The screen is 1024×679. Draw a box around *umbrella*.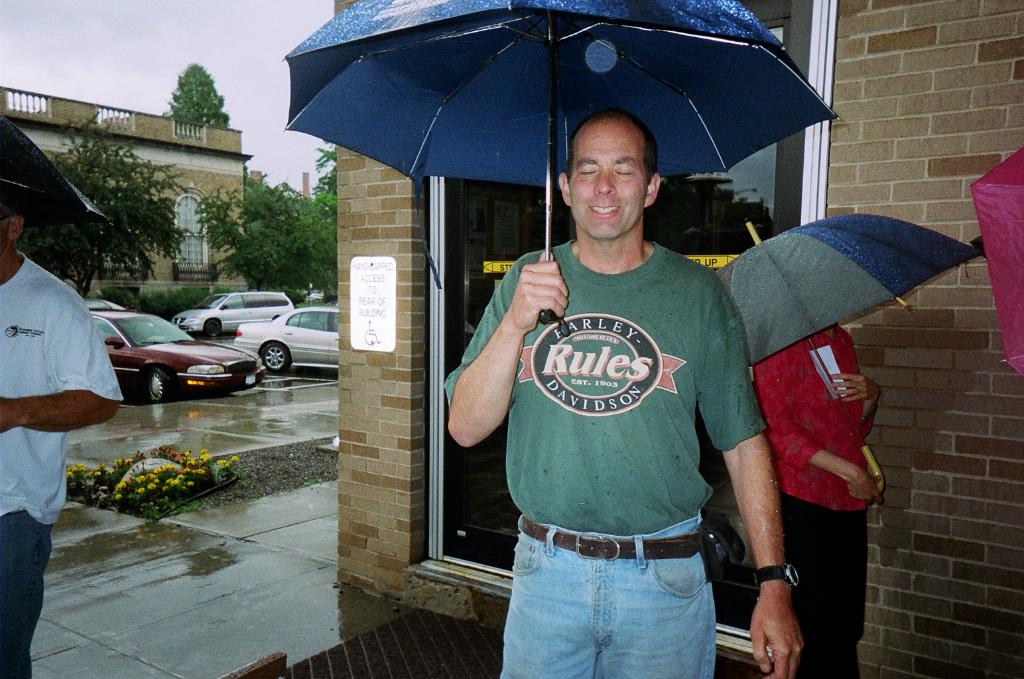
<box>972,149,1023,376</box>.
